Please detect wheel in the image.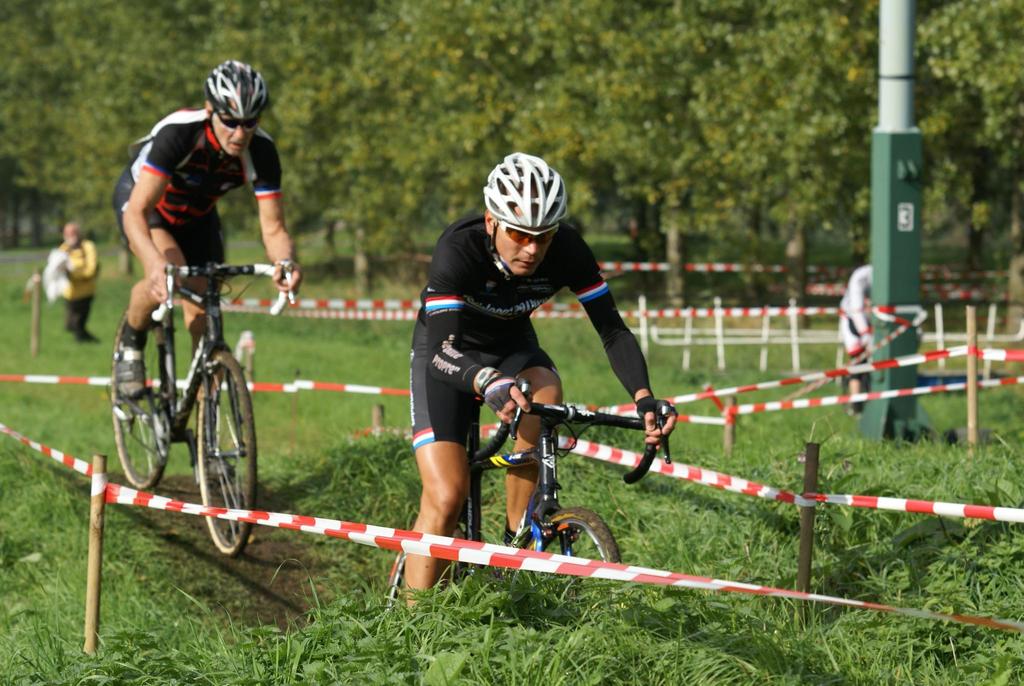
pyautogui.locateOnScreen(106, 307, 170, 494).
